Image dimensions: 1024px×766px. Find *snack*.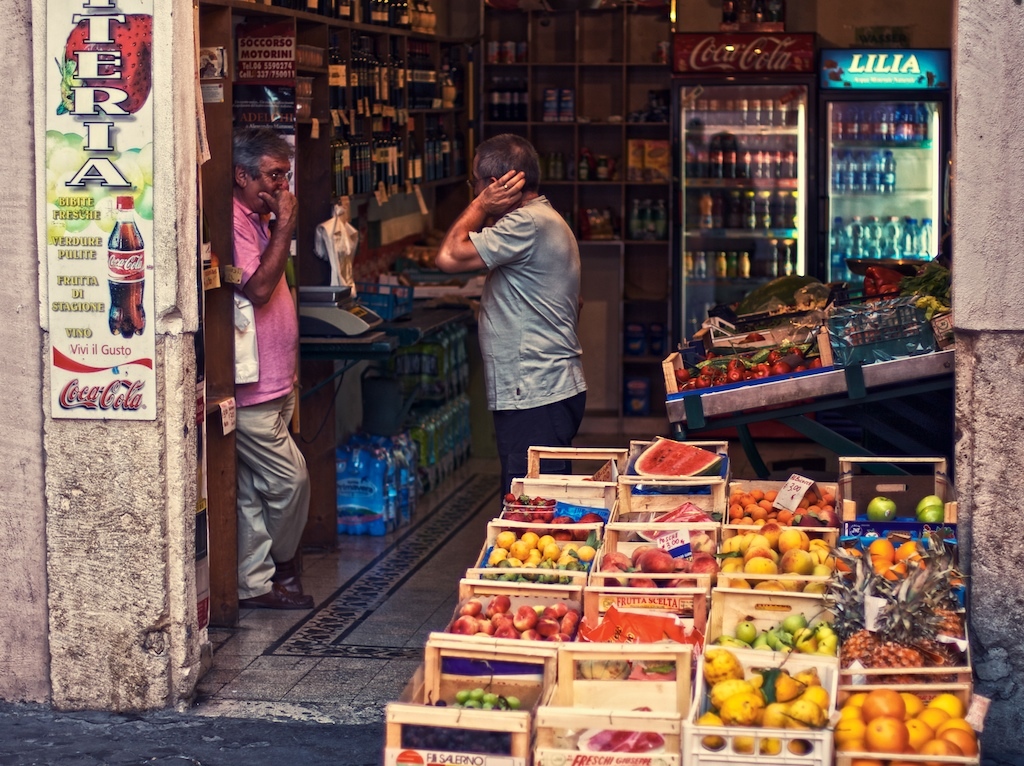
x1=588, y1=599, x2=701, y2=648.
